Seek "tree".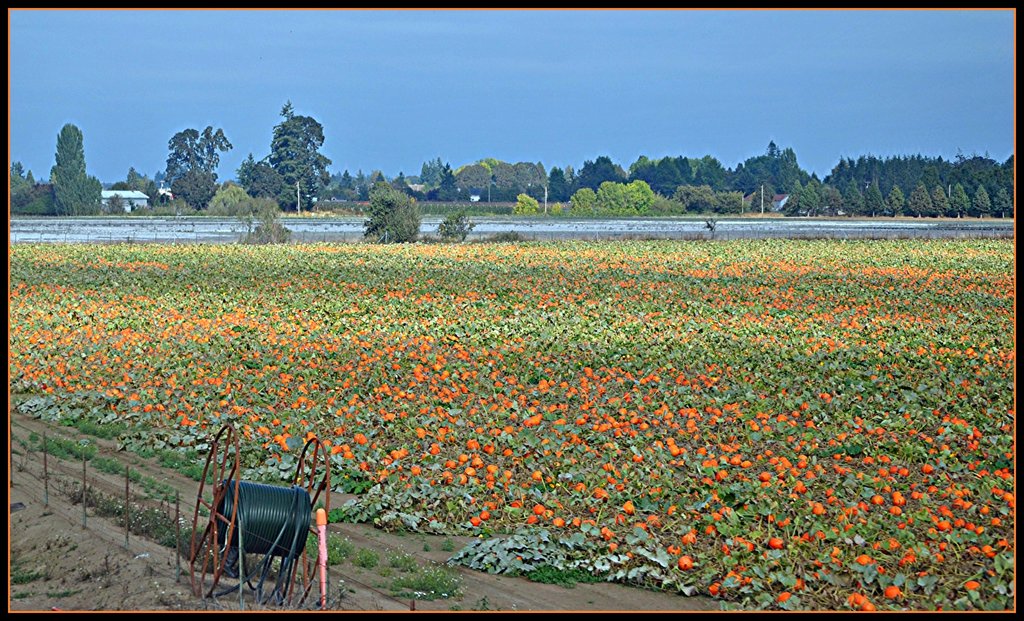
{"x1": 202, "y1": 179, "x2": 246, "y2": 213}.
